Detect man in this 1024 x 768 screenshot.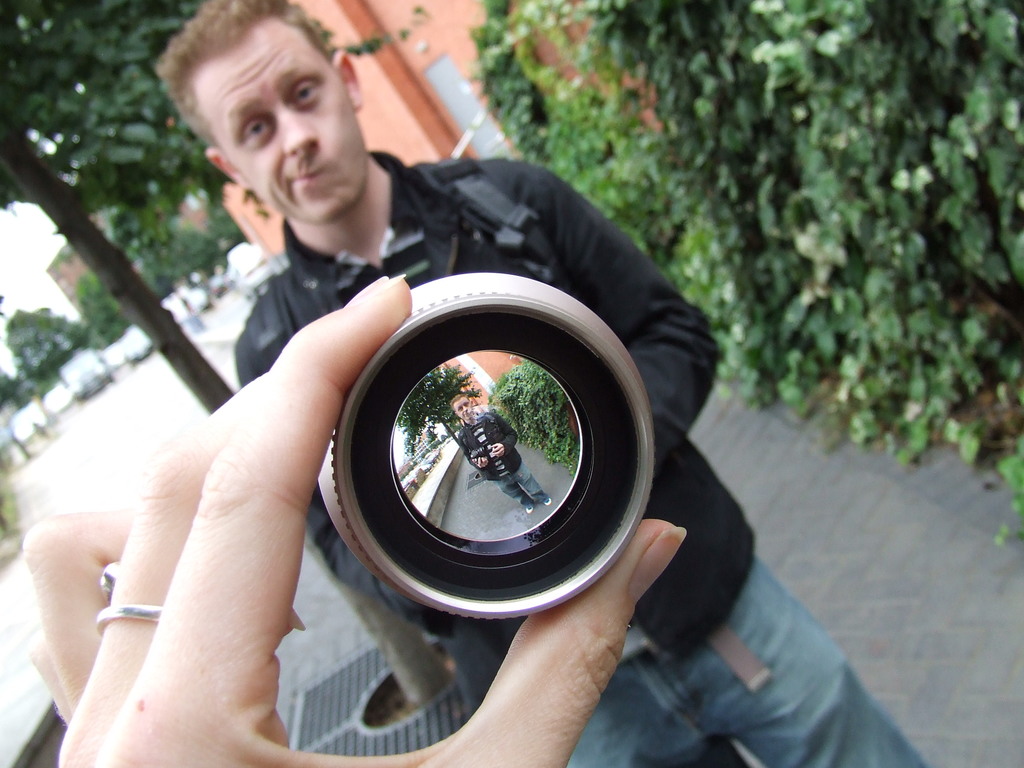
Detection: 143:0:931:767.
